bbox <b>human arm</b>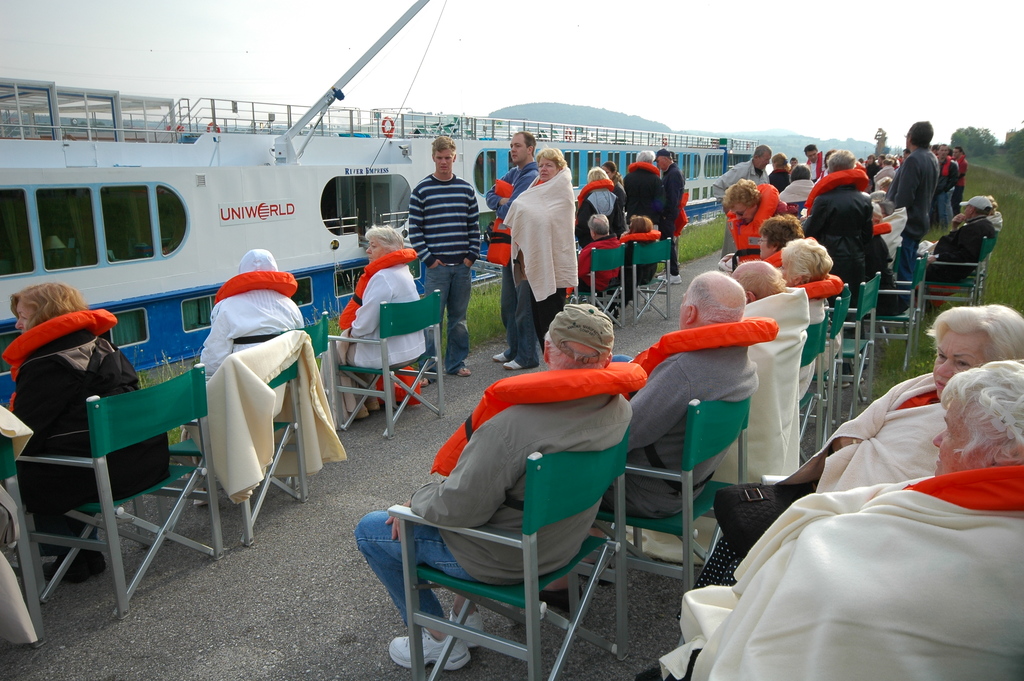
rect(575, 242, 586, 274)
